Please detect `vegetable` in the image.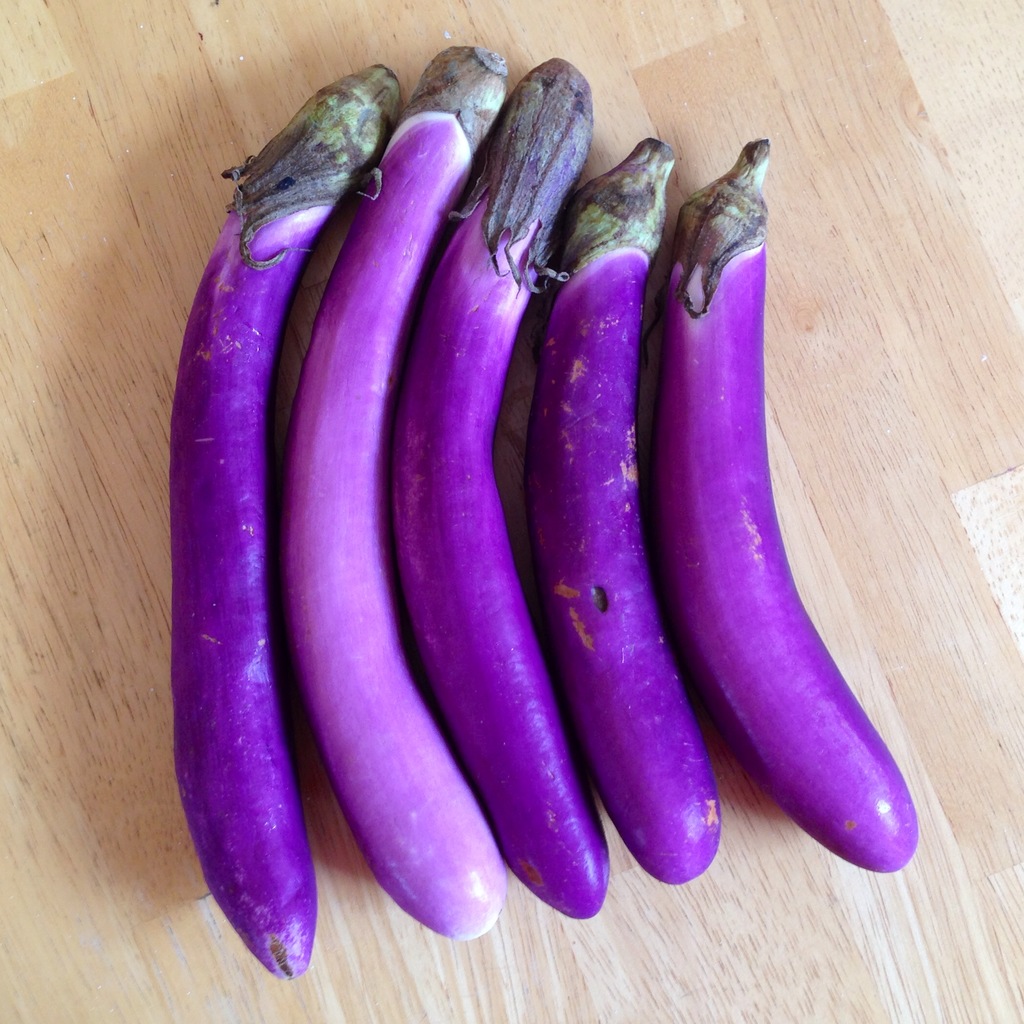
Rect(173, 69, 404, 974).
